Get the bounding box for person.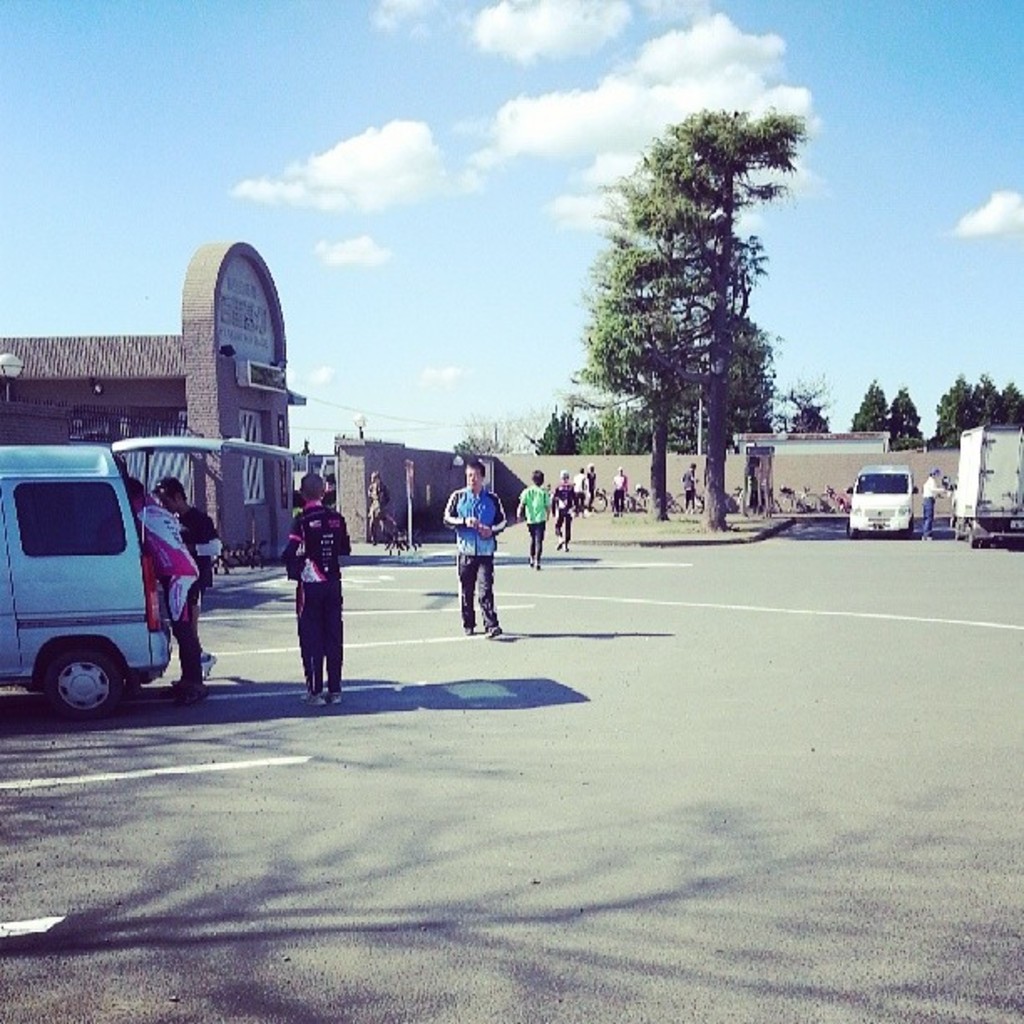
(left=924, top=470, right=945, bottom=542).
